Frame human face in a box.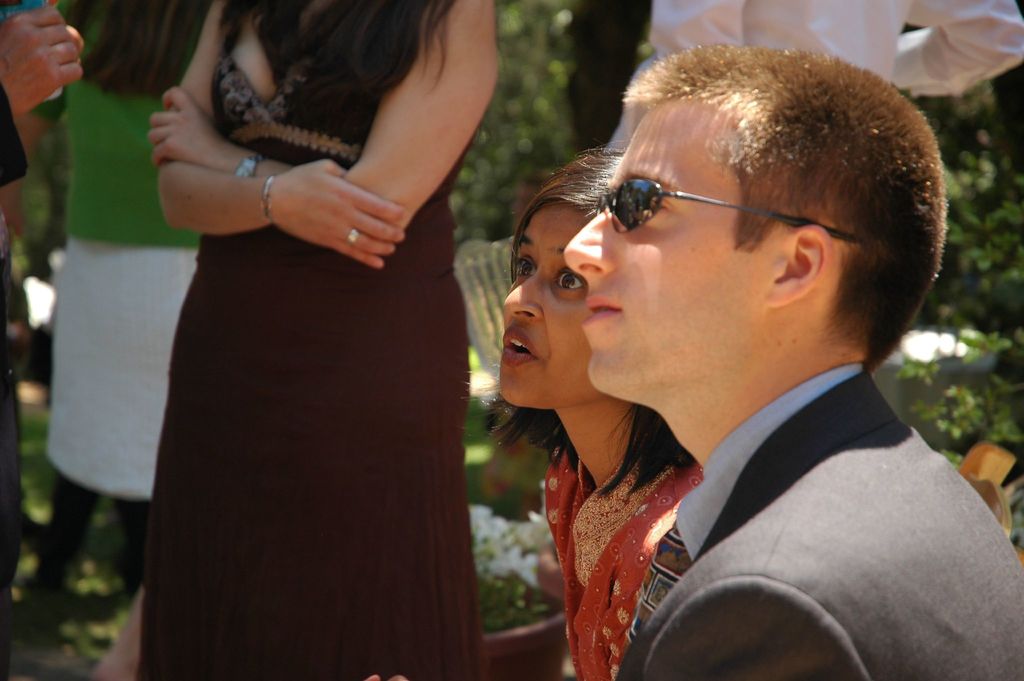
<box>500,193,604,409</box>.
